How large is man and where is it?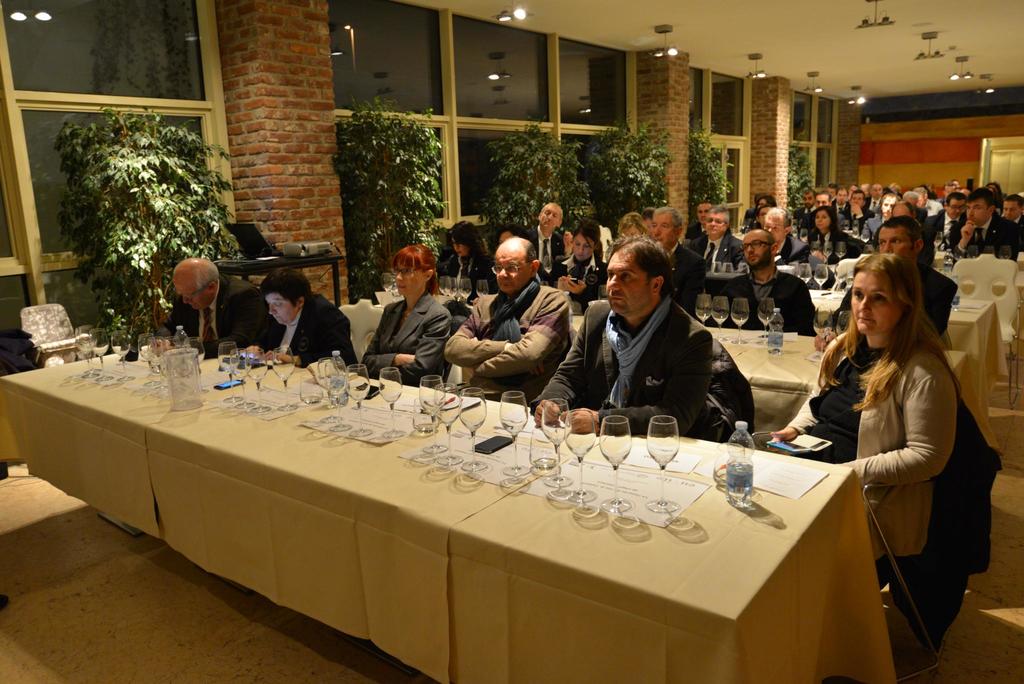
Bounding box: select_region(862, 181, 884, 213).
